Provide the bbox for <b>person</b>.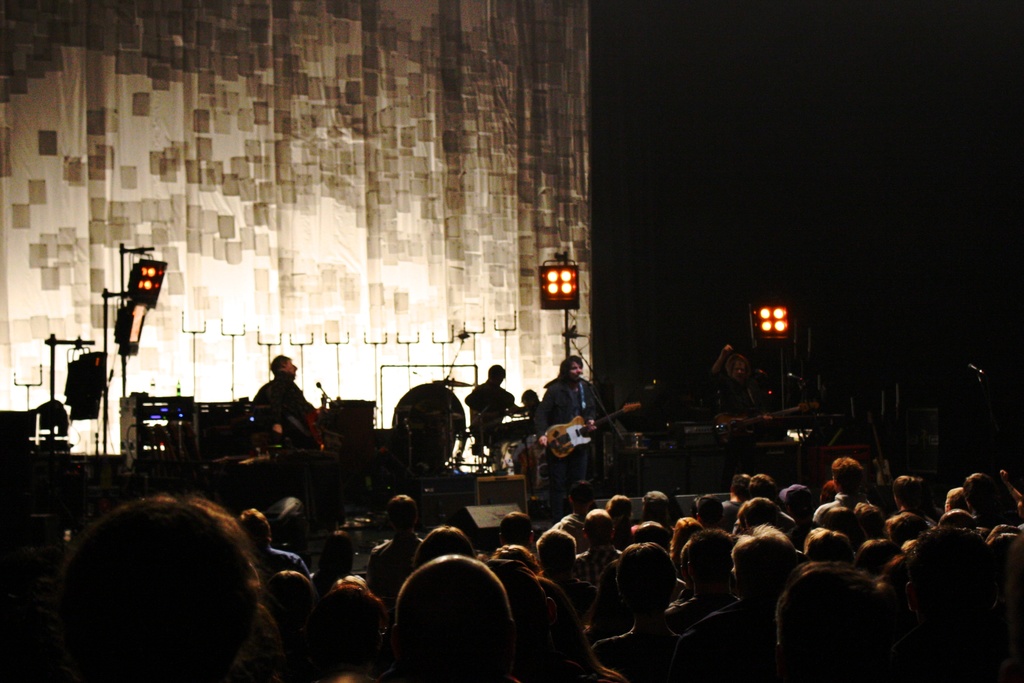
768, 557, 881, 679.
